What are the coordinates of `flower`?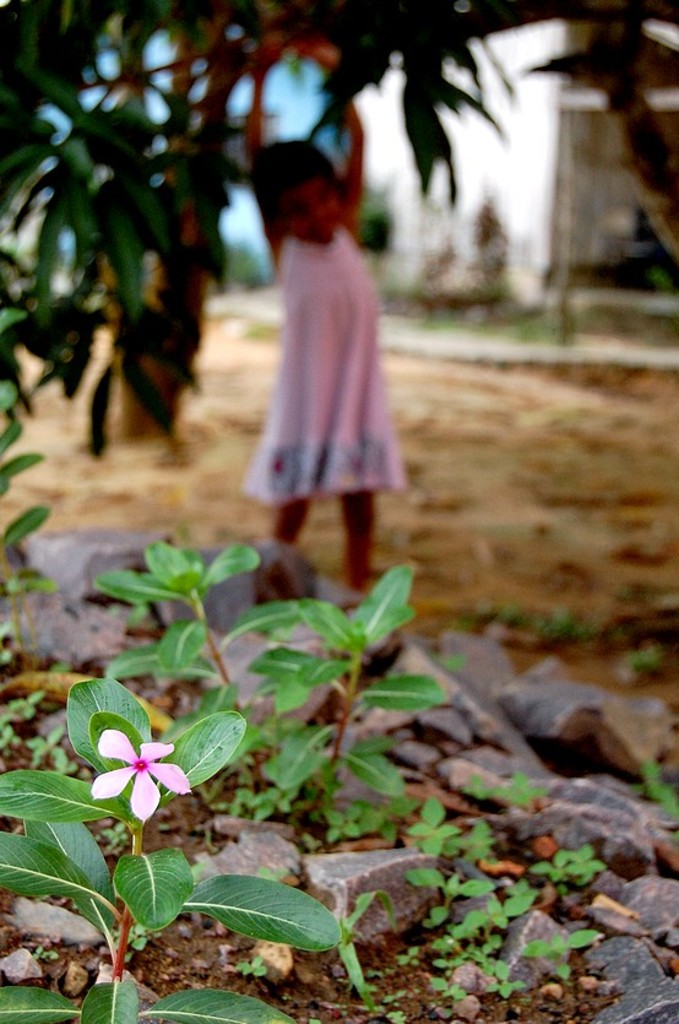
detection(76, 726, 195, 827).
